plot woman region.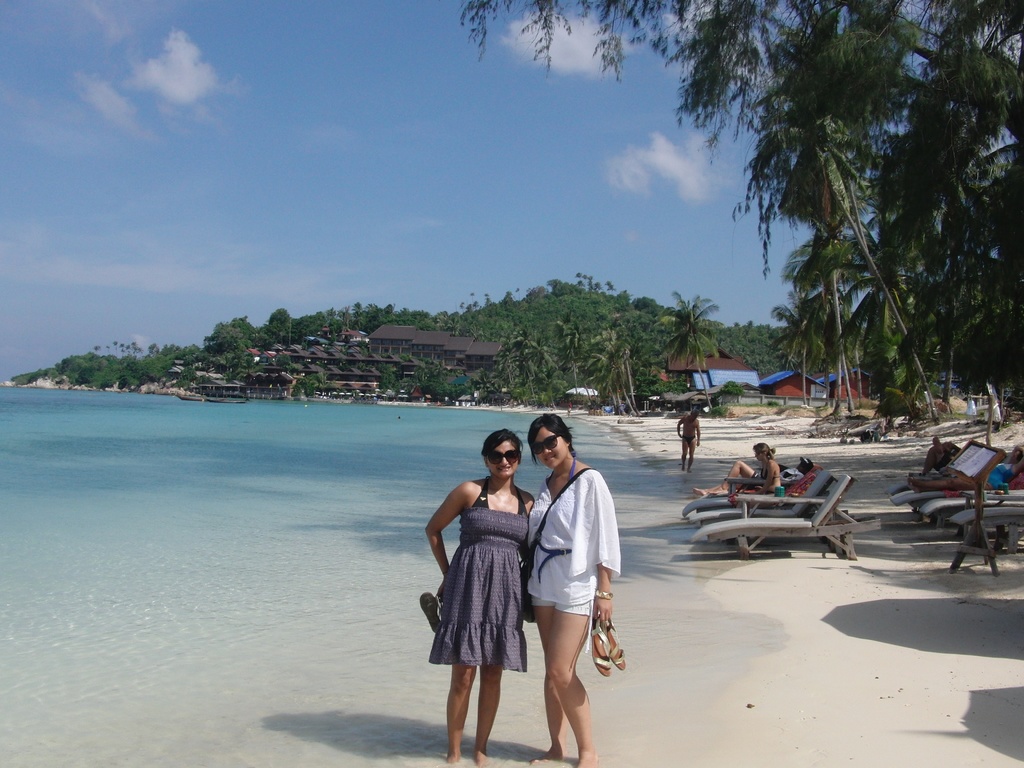
Plotted at bbox=[429, 435, 552, 735].
